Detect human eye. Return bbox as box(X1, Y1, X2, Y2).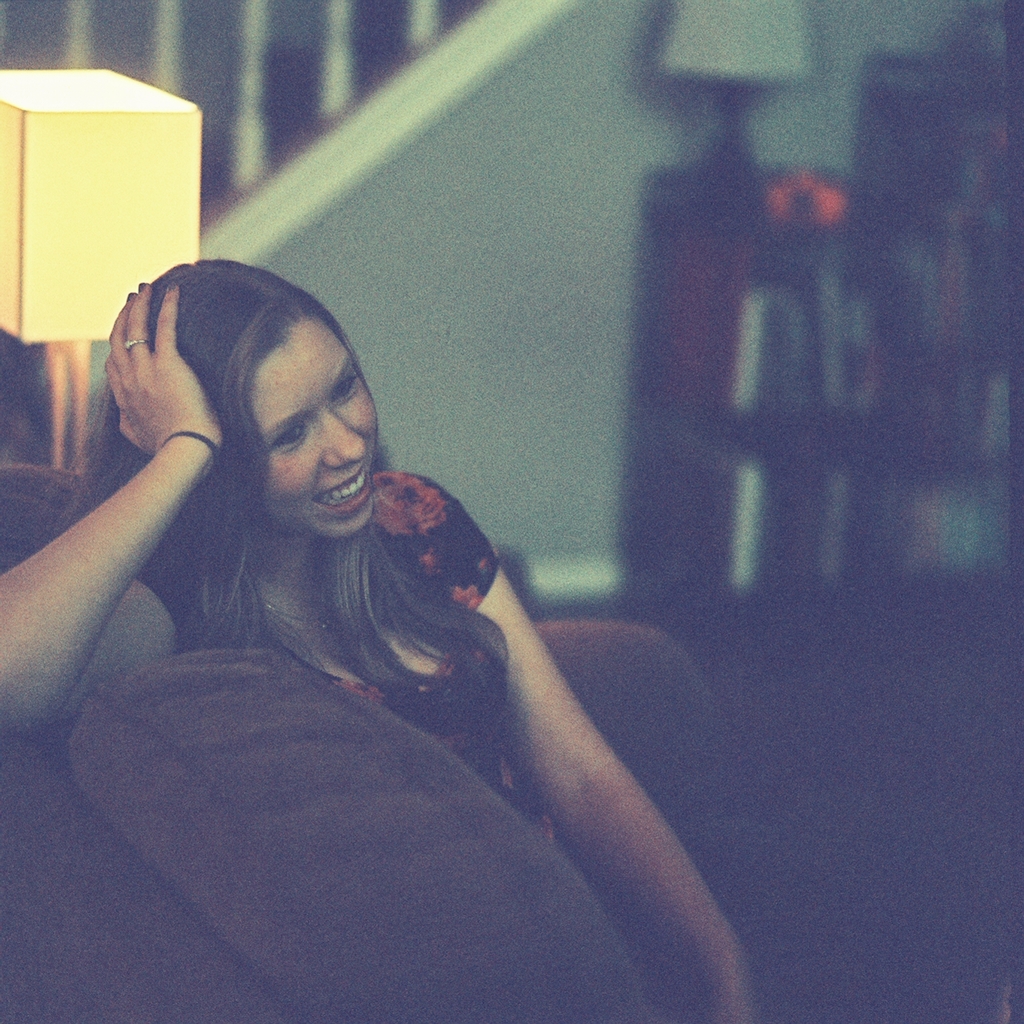
box(270, 410, 315, 450).
